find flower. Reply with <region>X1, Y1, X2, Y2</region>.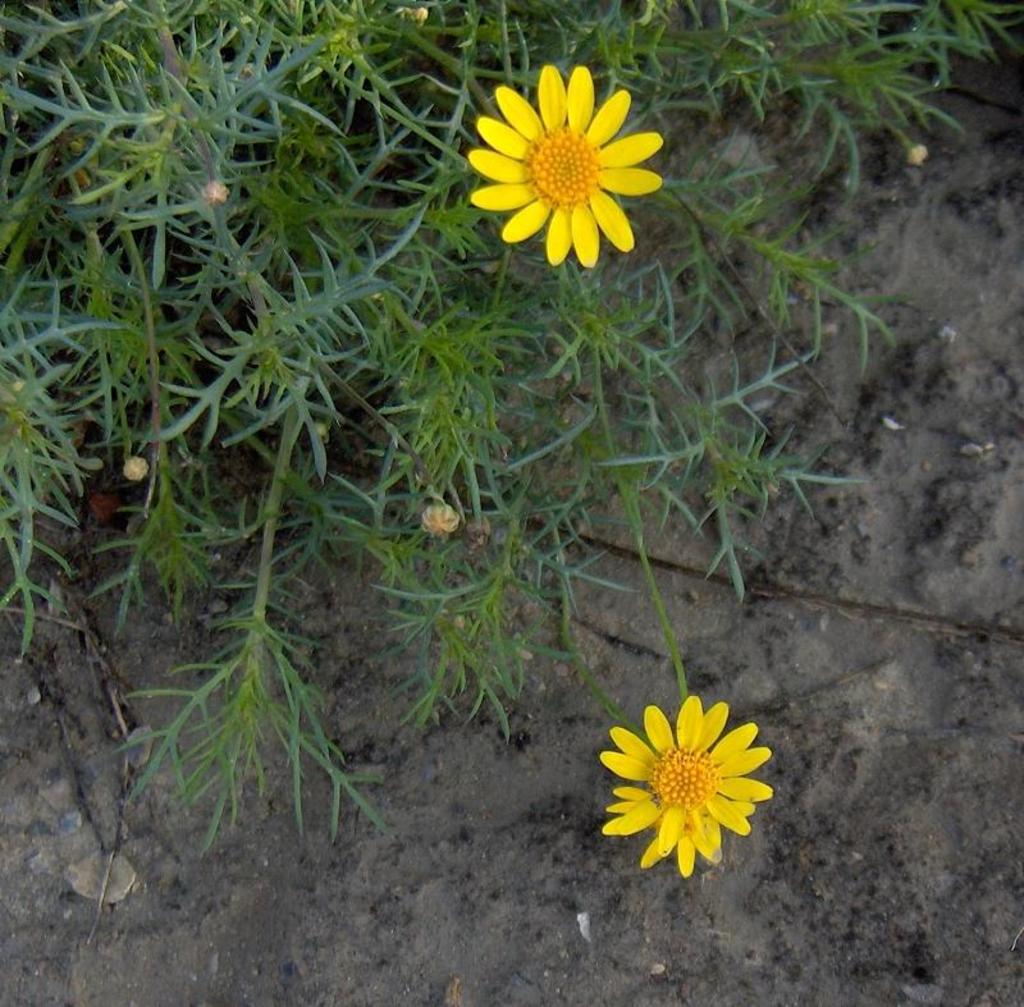
<region>579, 683, 792, 870</region>.
